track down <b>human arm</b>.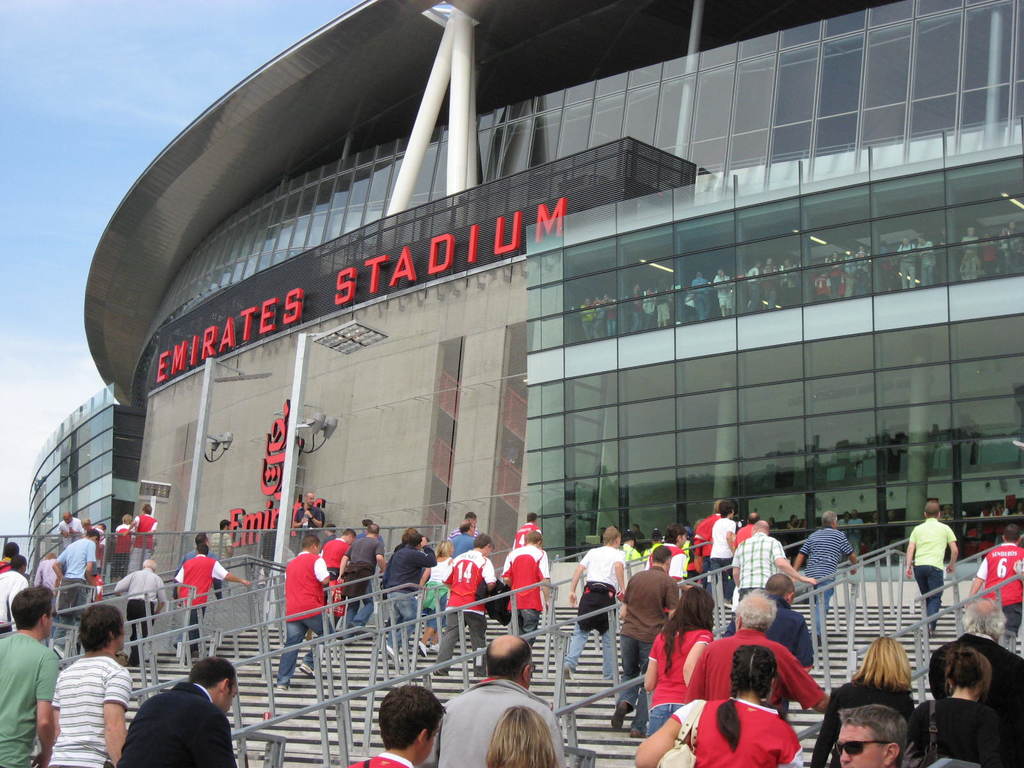
Tracked to detection(787, 614, 815, 665).
